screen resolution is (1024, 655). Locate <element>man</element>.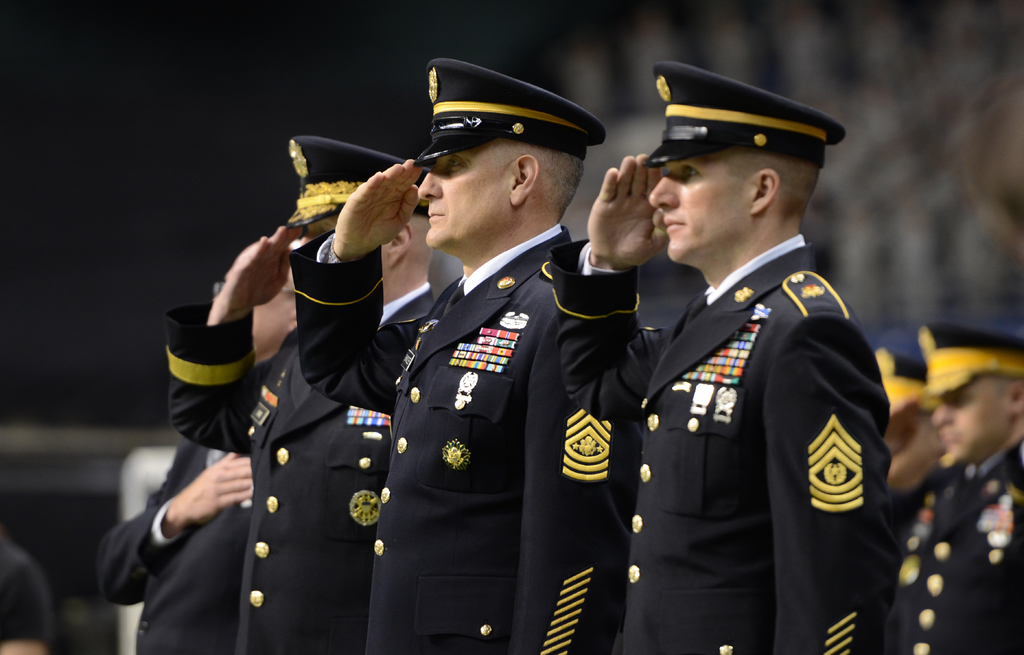
l=98, t=277, r=299, b=654.
